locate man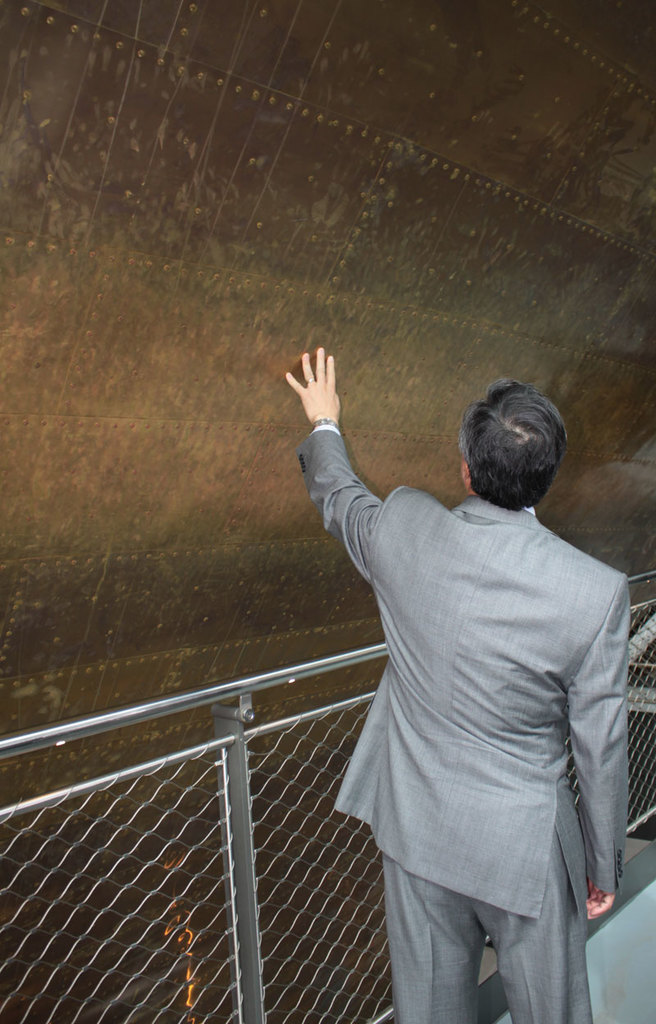
290:309:642:1023
